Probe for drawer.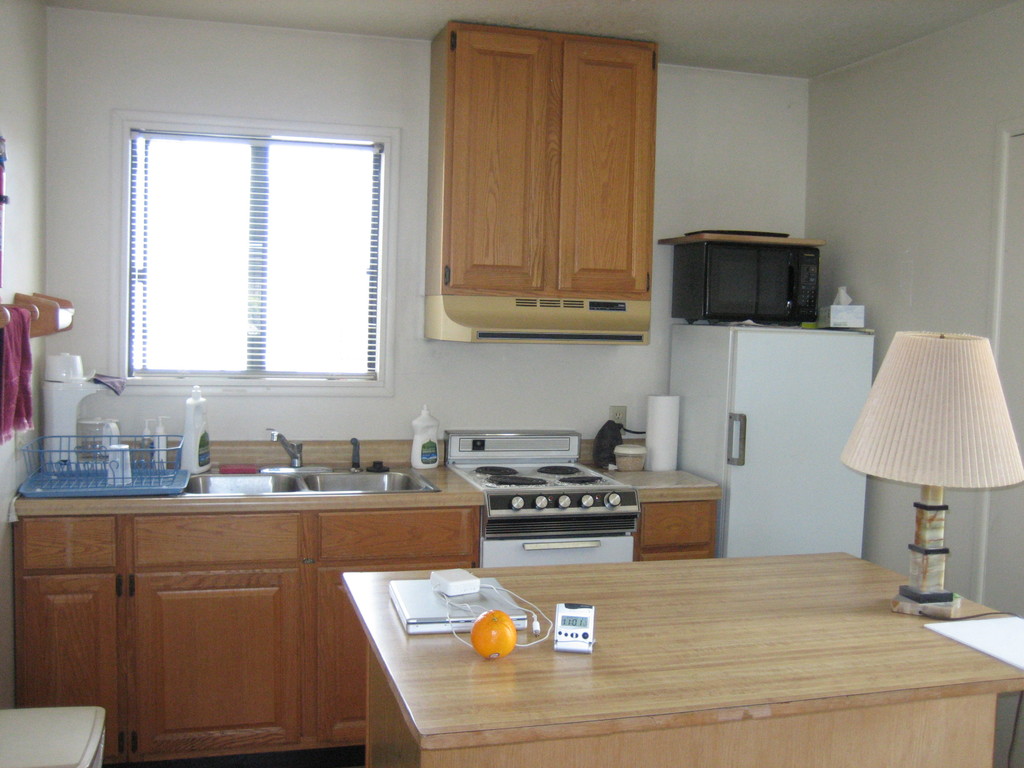
Probe result: 639/502/718/549.
